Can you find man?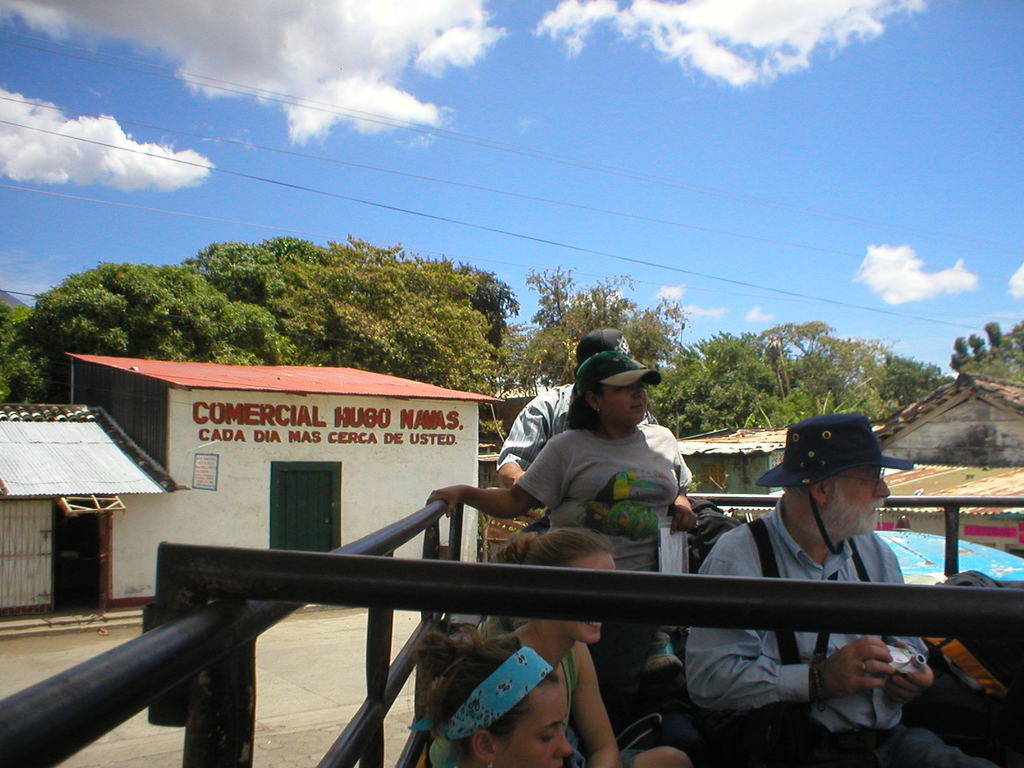
Yes, bounding box: detection(500, 322, 696, 518).
